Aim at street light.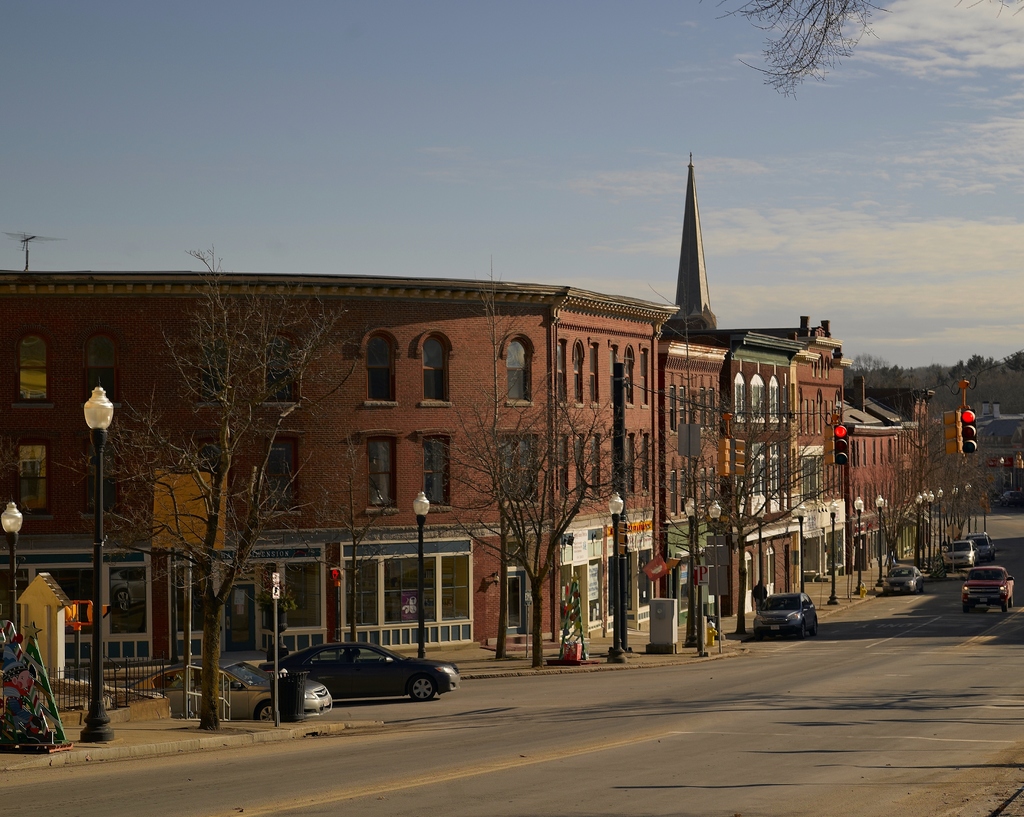
Aimed at bbox=(411, 493, 428, 656).
